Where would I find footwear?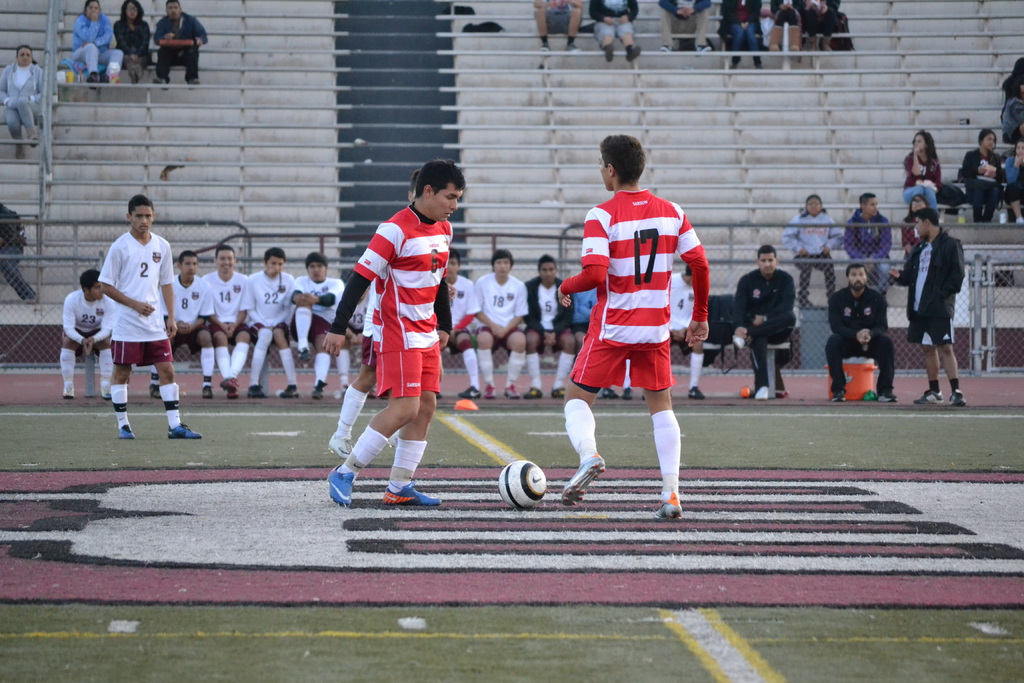
At box=[808, 37, 818, 51].
